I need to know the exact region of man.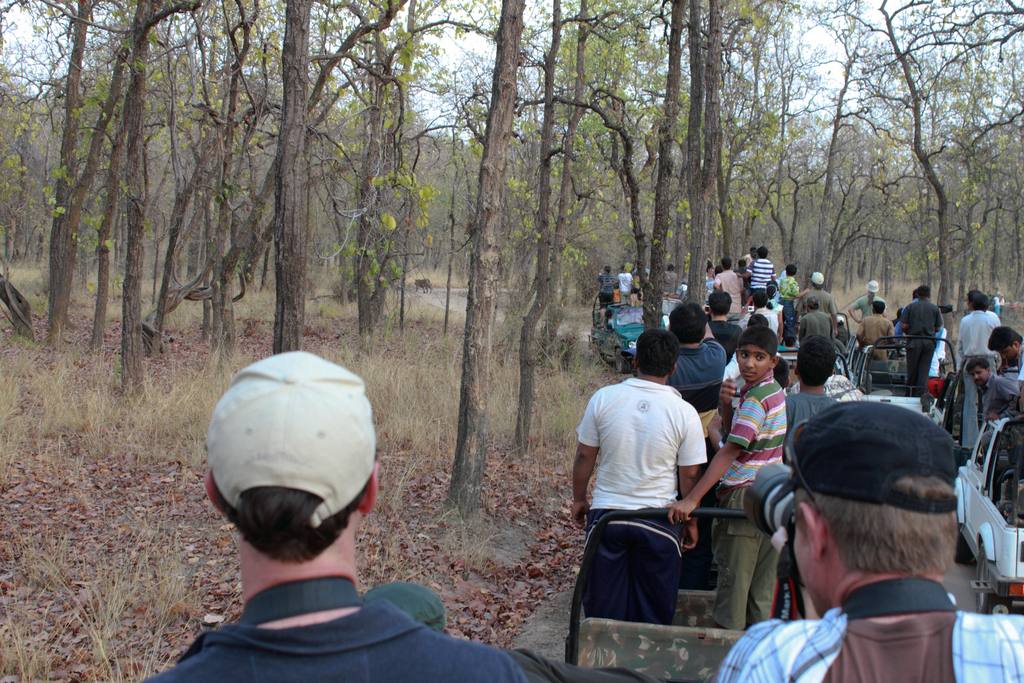
Region: 664/290/732/415.
